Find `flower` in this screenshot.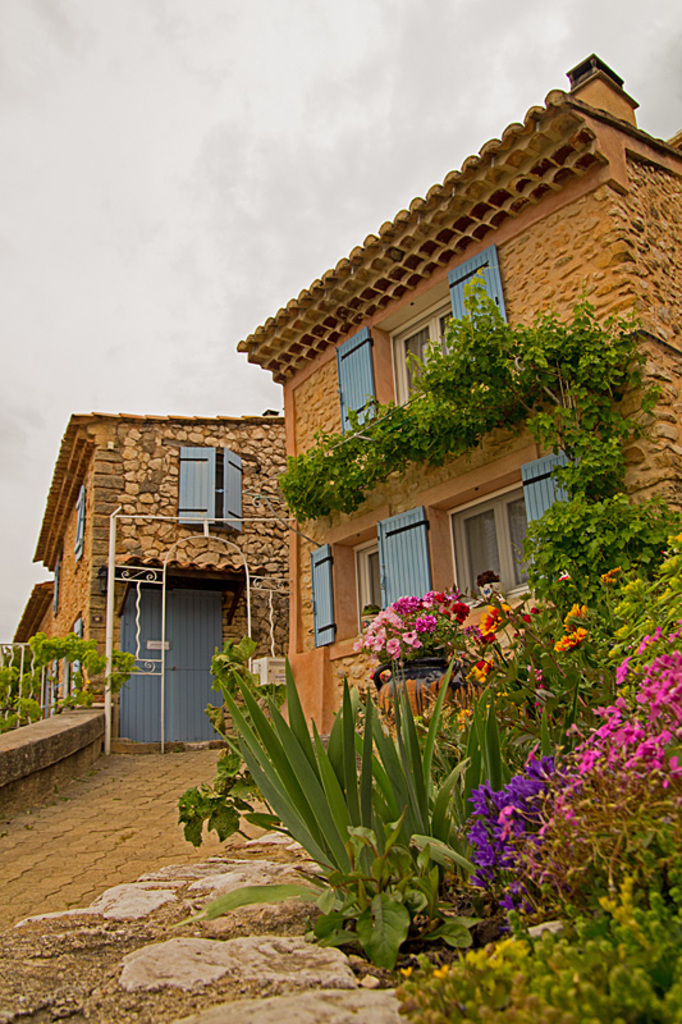
The bounding box for `flower` is select_region(496, 892, 513, 911).
